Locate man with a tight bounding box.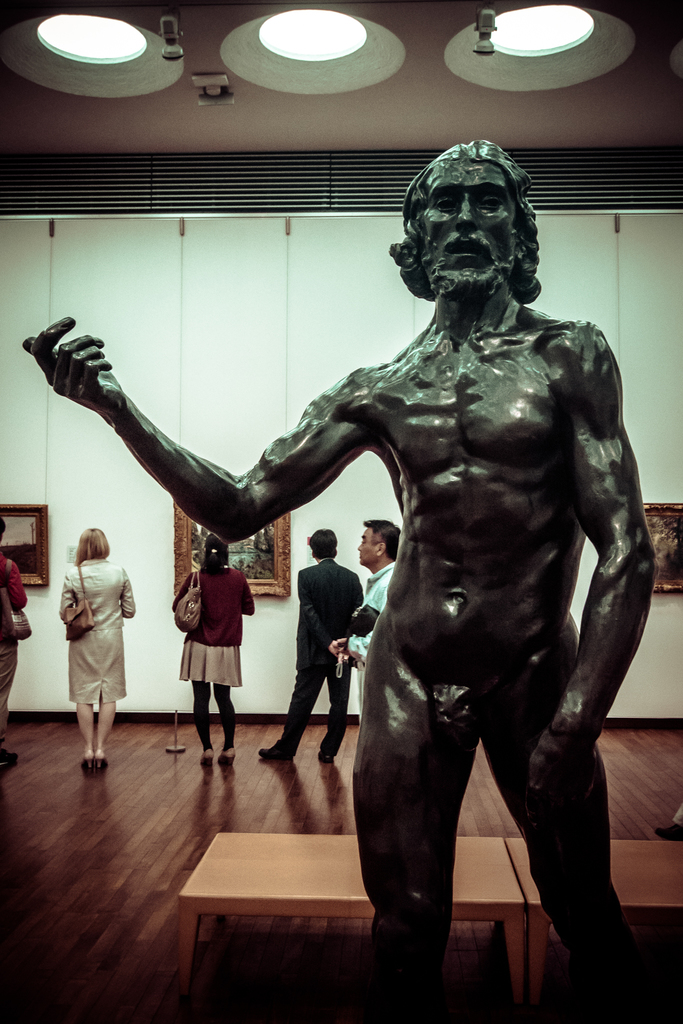
pyautogui.locateOnScreen(24, 131, 660, 1023).
